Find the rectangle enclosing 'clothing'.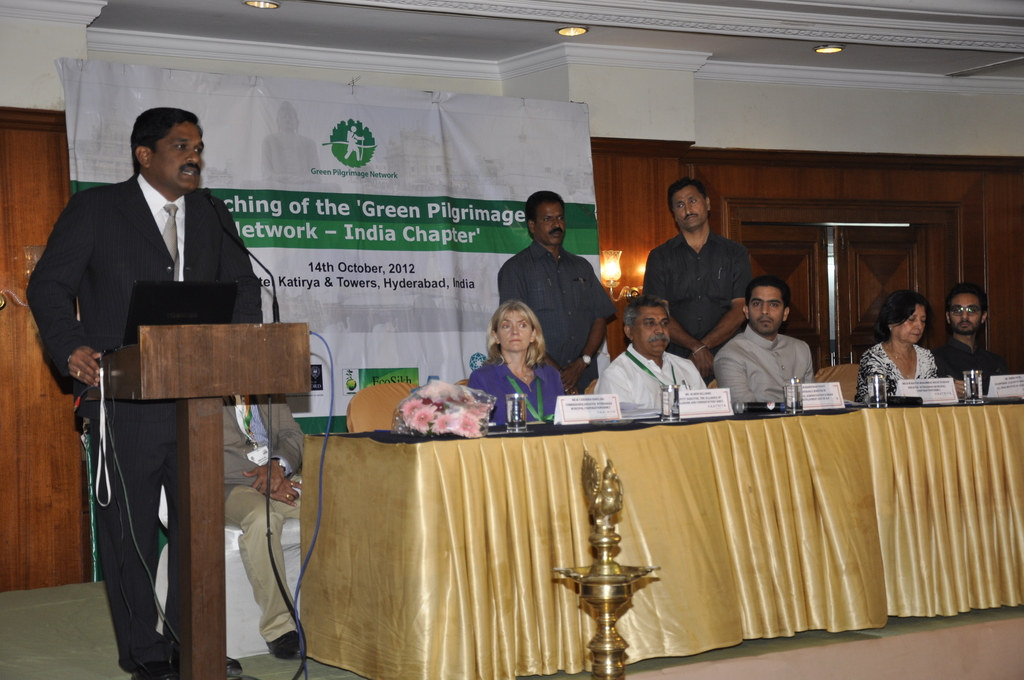
468:346:572:439.
